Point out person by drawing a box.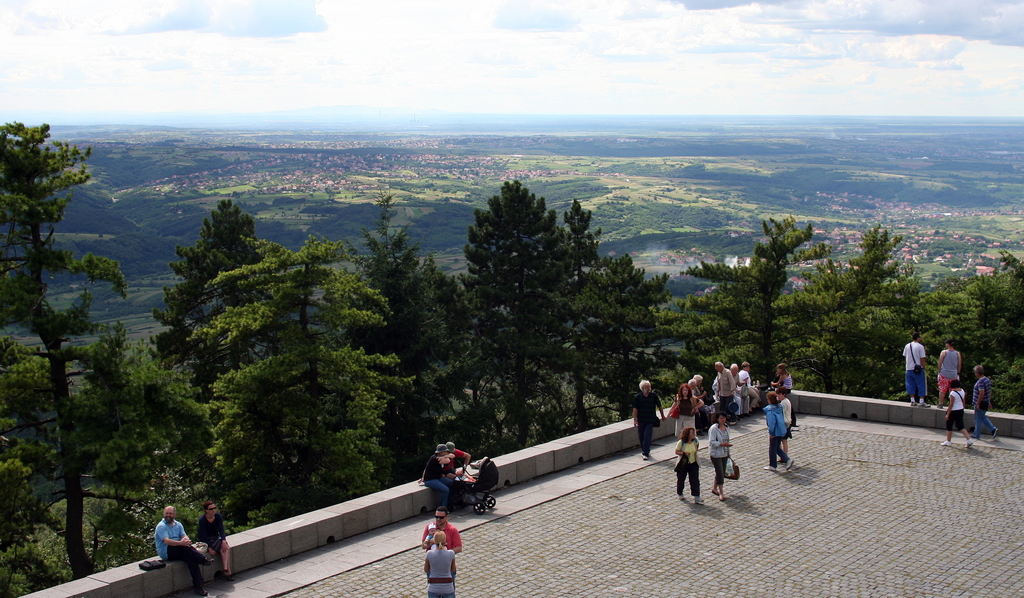
l=671, t=426, r=703, b=506.
